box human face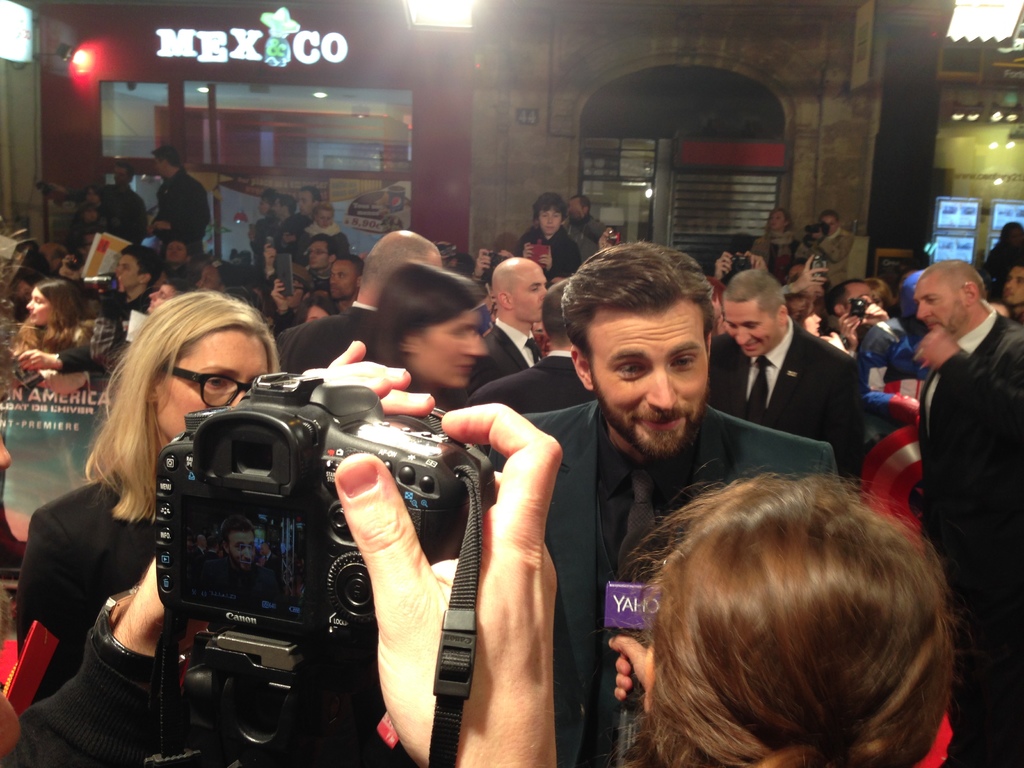
box(306, 303, 329, 319)
